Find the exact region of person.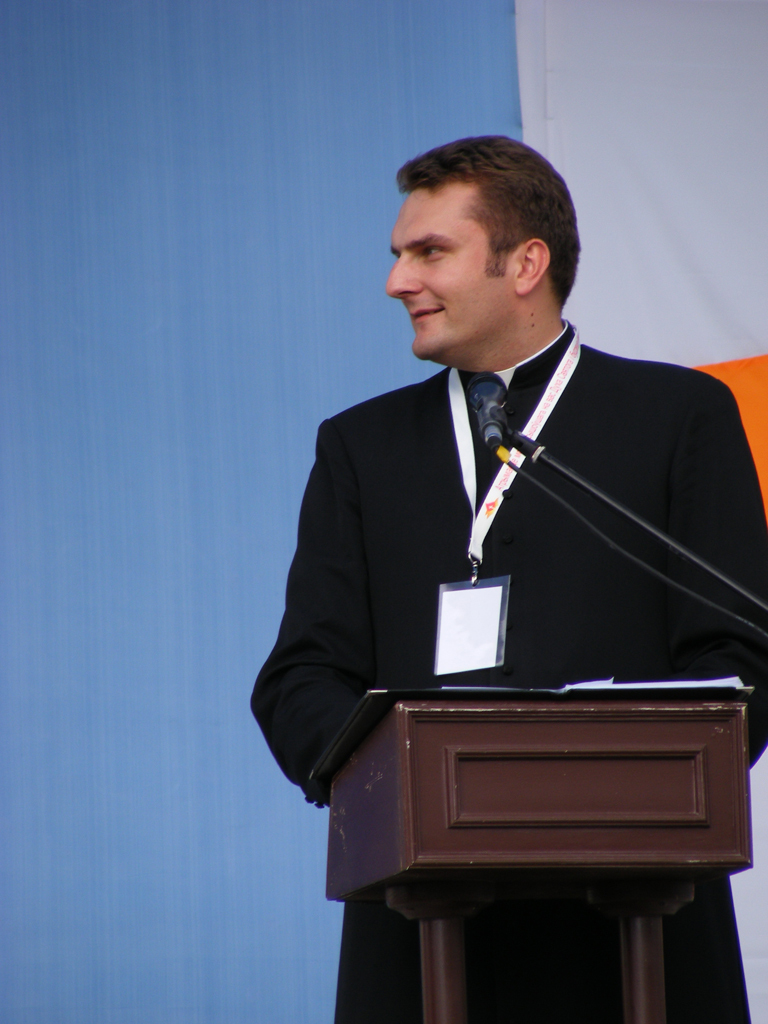
Exact region: 310/87/742/1012.
